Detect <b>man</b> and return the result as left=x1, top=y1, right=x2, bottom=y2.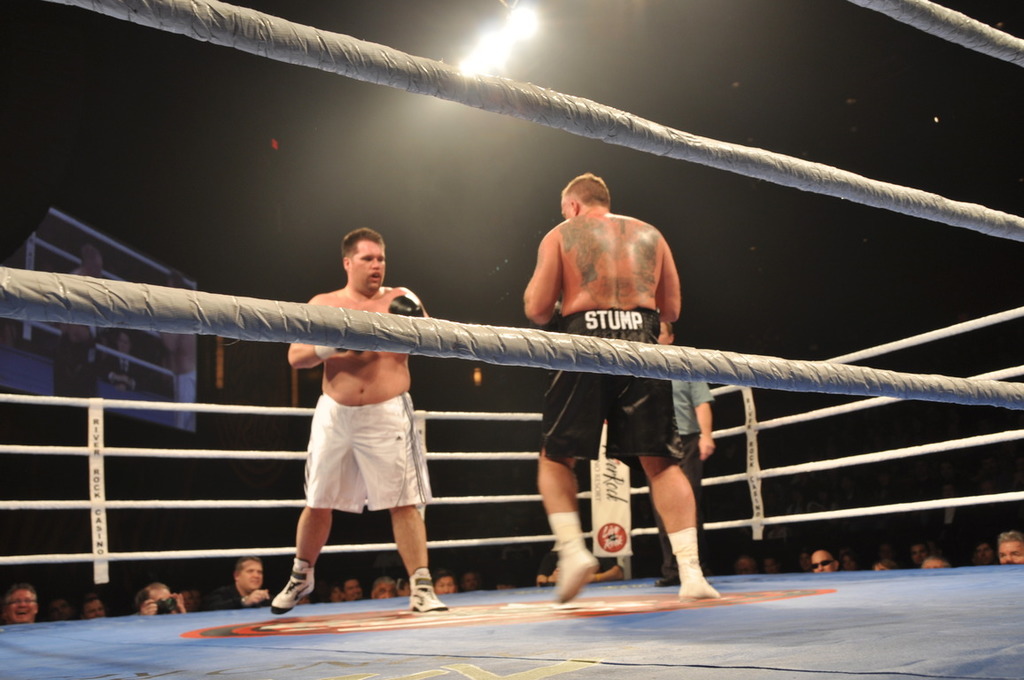
left=498, top=180, right=733, bottom=576.
